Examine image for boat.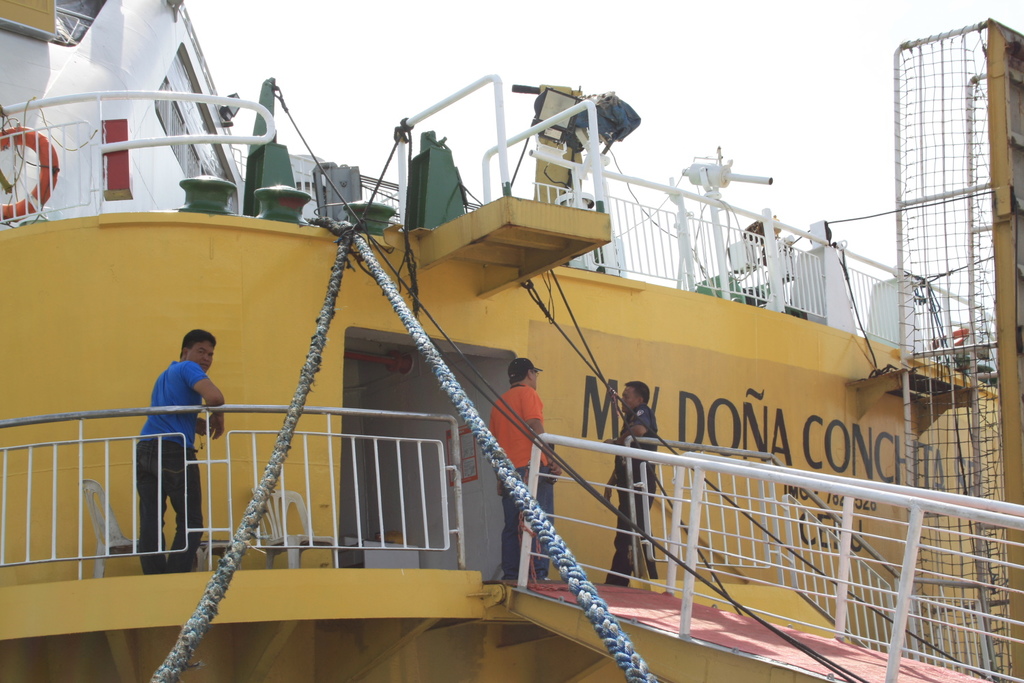
Examination result: region(0, 8, 1023, 660).
